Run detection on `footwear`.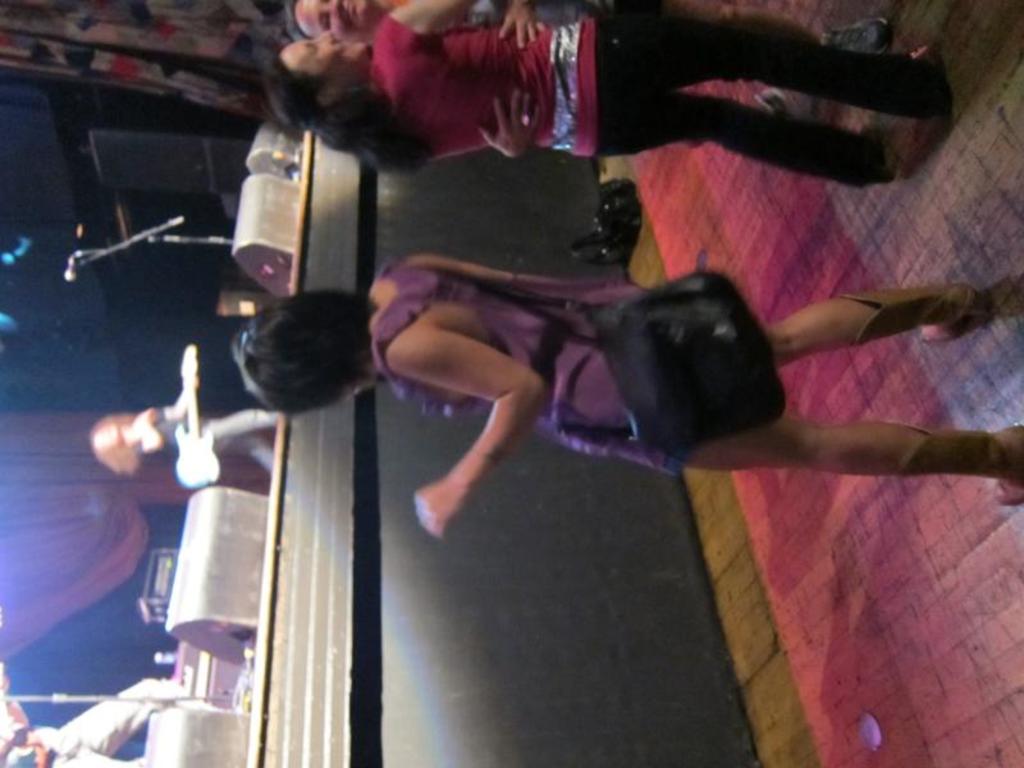
Result: (x1=818, y1=22, x2=886, y2=54).
